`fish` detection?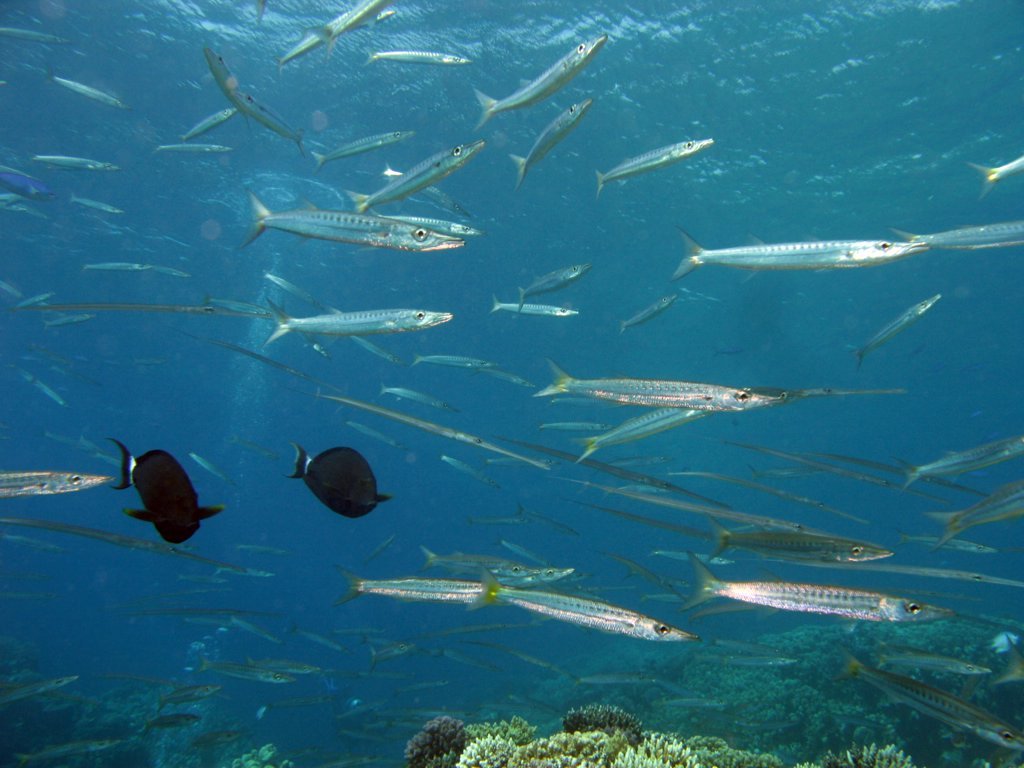
region(364, 48, 473, 68)
